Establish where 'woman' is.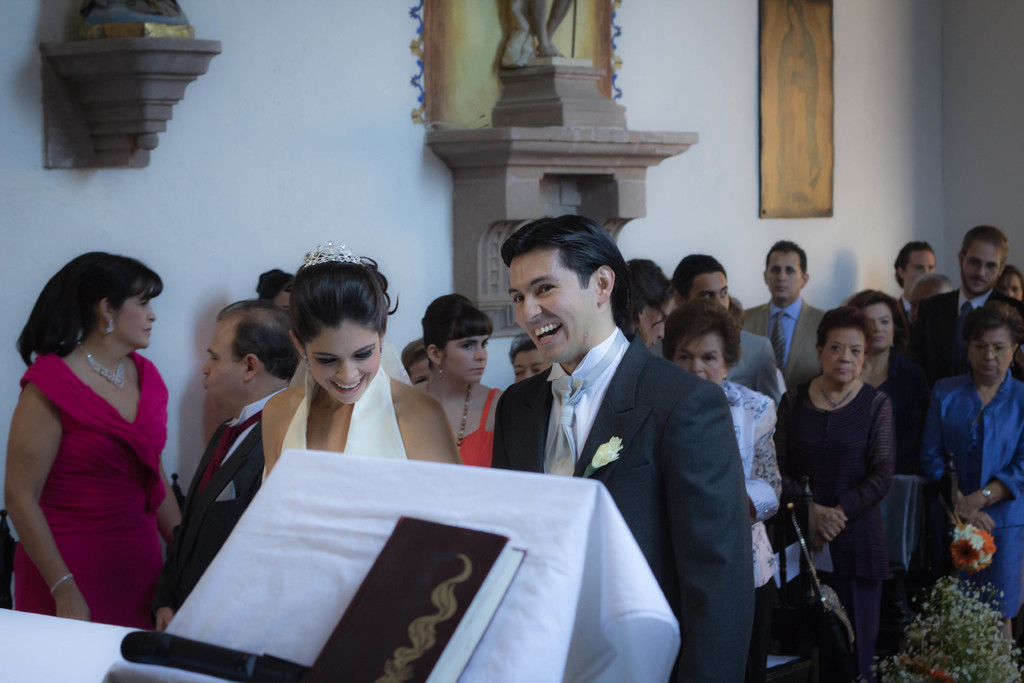
Established at (left=259, top=252, right=454, bottom=488).
